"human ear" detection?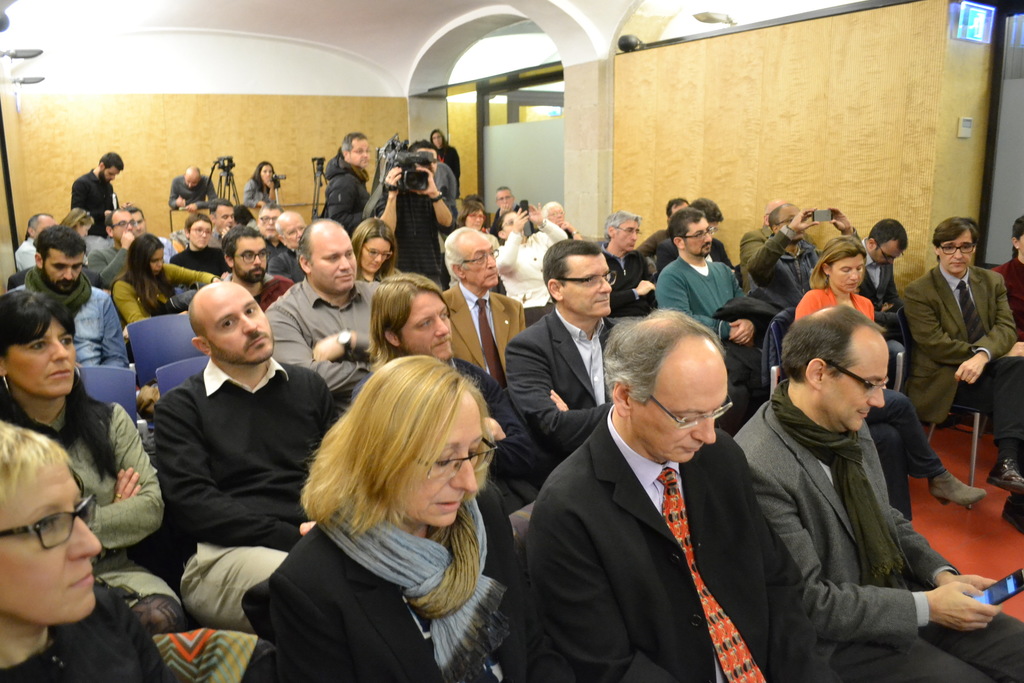
<region>762, 214, 770, 225</region>
